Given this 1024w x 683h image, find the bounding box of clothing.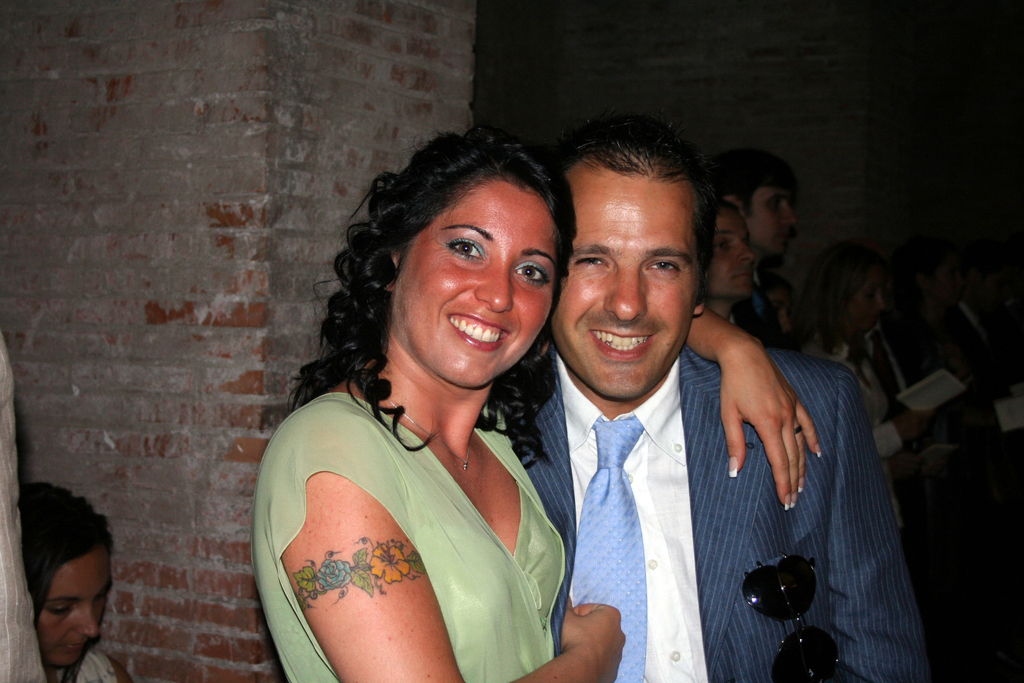
region(0, 334, 45, 682).
